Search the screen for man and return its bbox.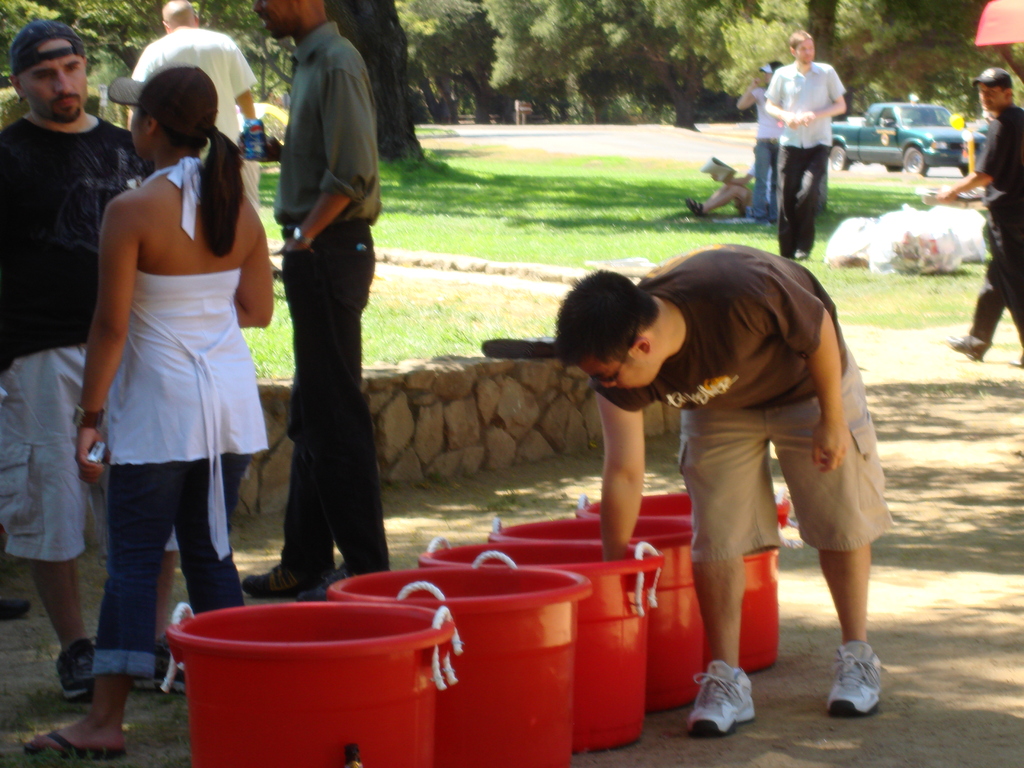
Found: (x1=763, y1=24, x2=851, y2=264).
